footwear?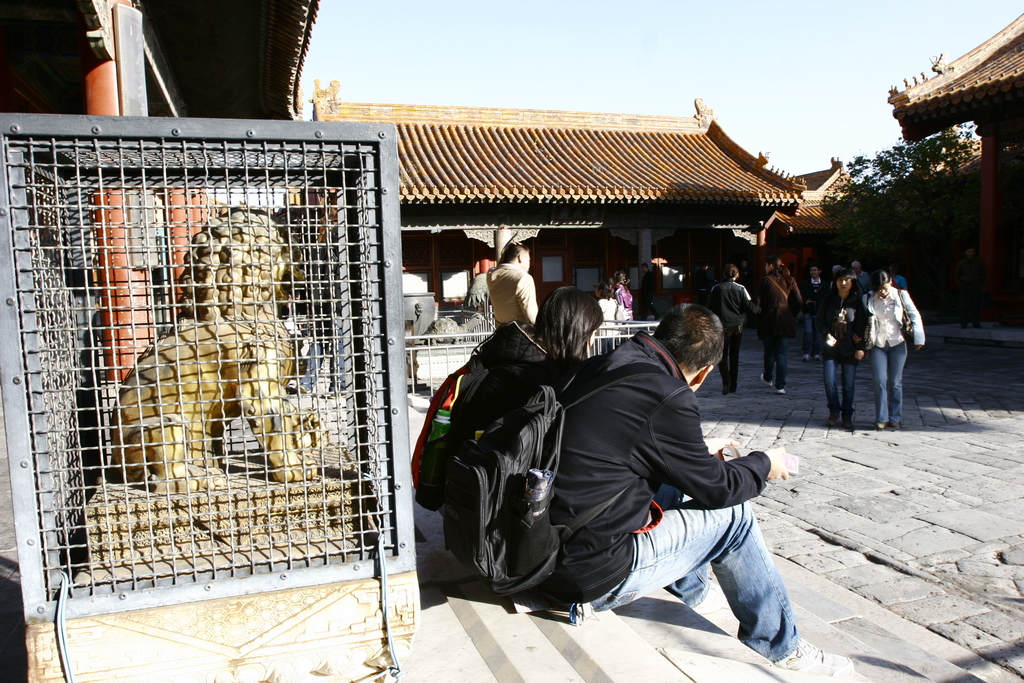
(875, 420, 885, 427)
